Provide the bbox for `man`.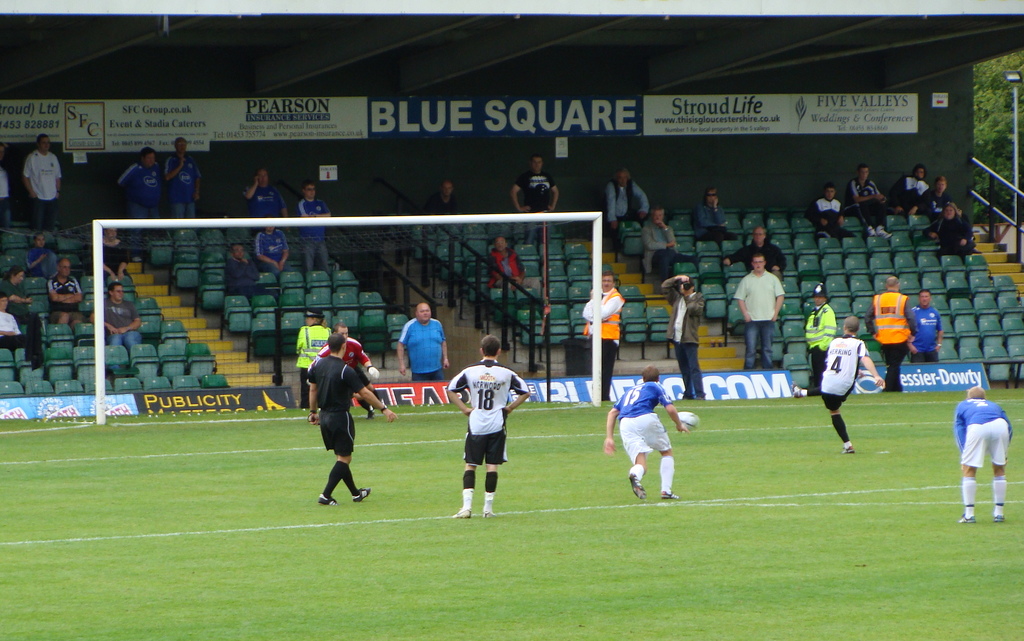
detection(223, 243, 260, 301).
